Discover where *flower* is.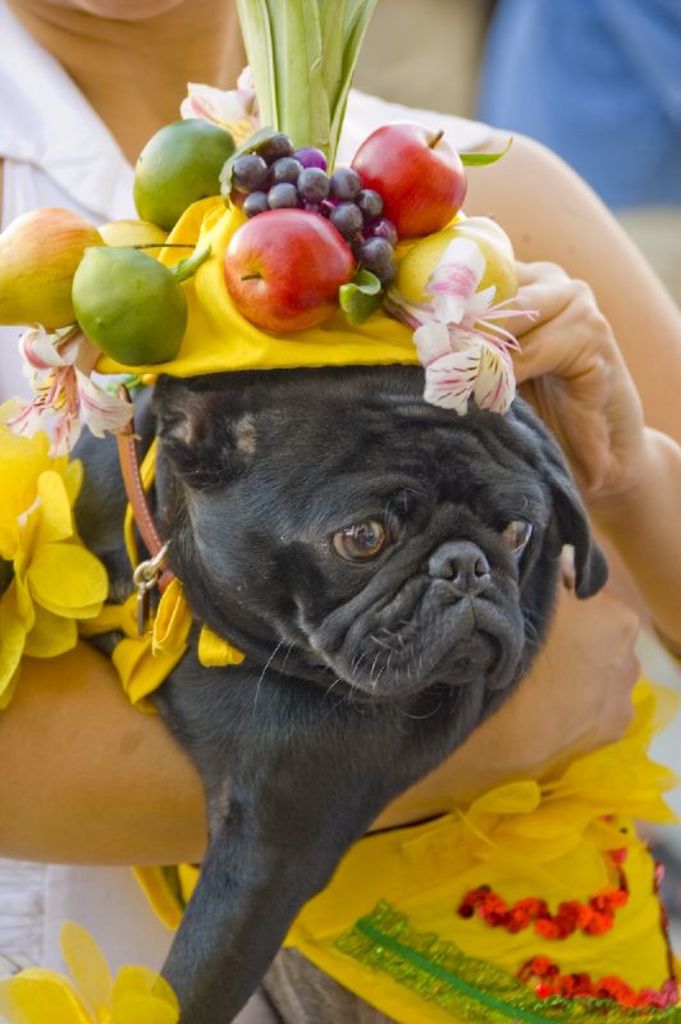
Discovered at left=379, top=232, right=543, bottom=420.
